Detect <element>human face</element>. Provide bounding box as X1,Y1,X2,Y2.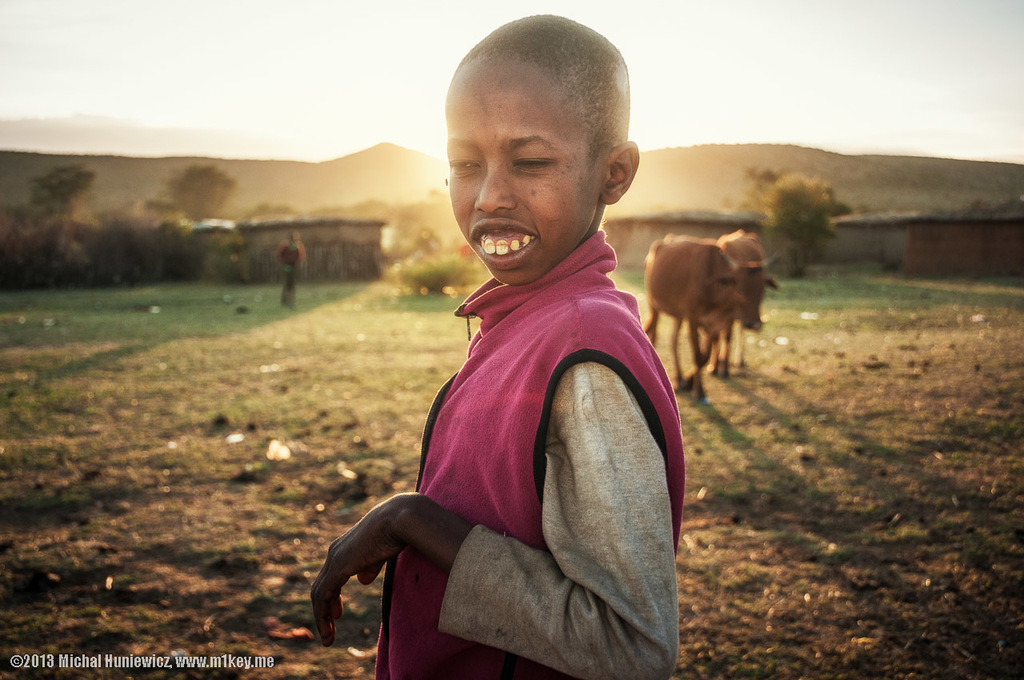
444,65,594,284.
